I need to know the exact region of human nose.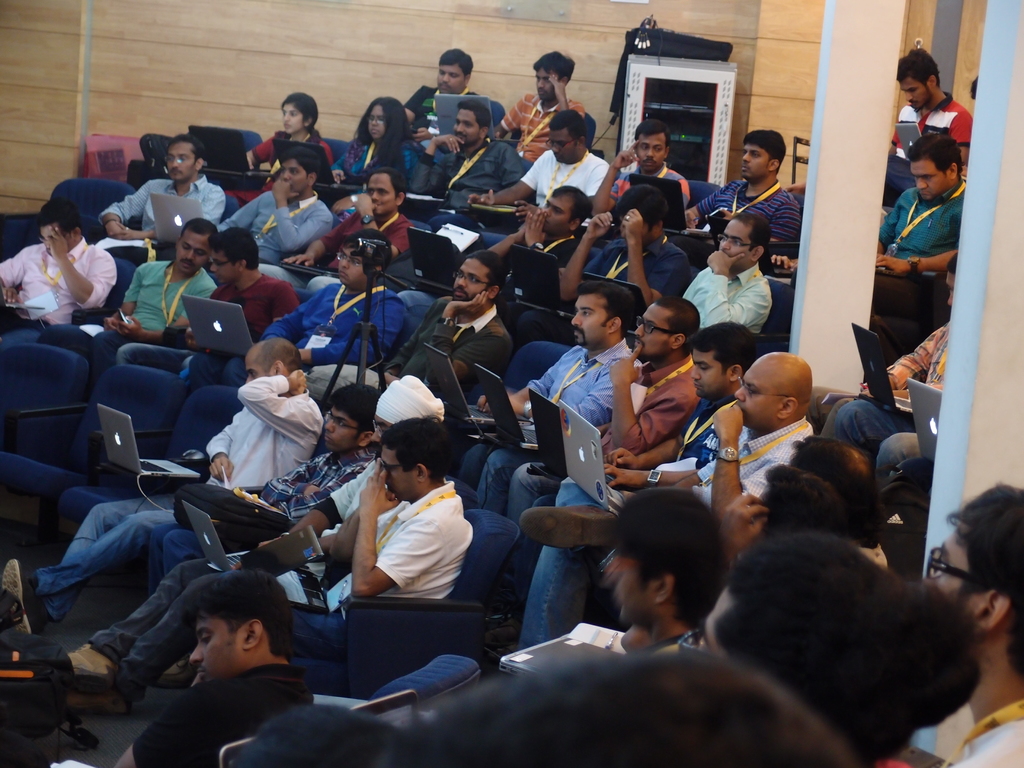
Region: (326, 421, 334, 433).
